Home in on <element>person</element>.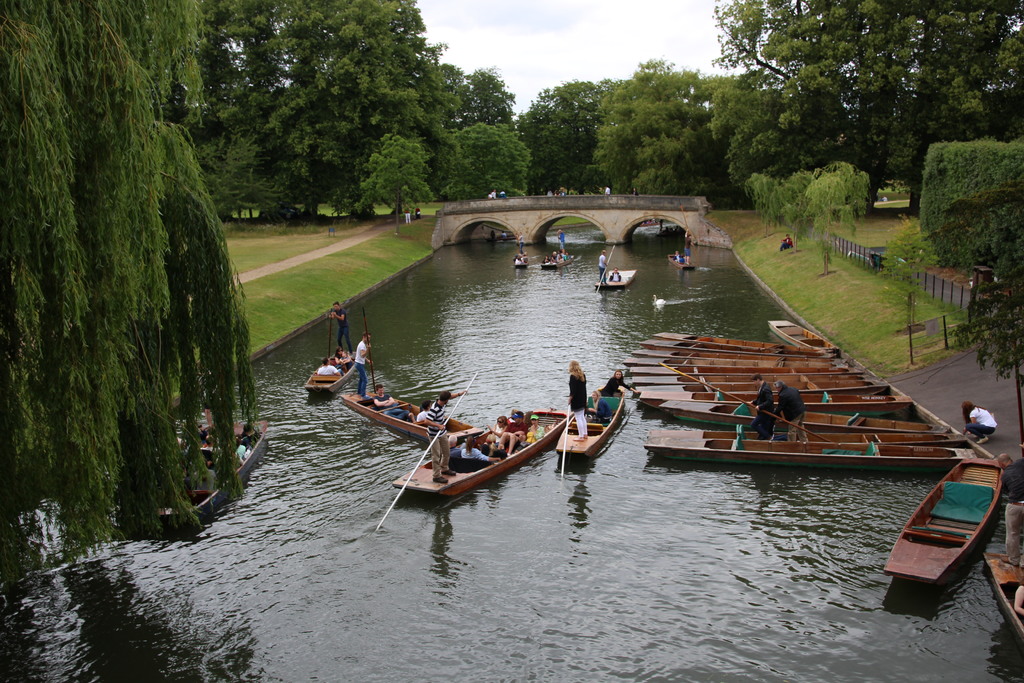
Homed in at select_region(317, 356, 343, 376).
